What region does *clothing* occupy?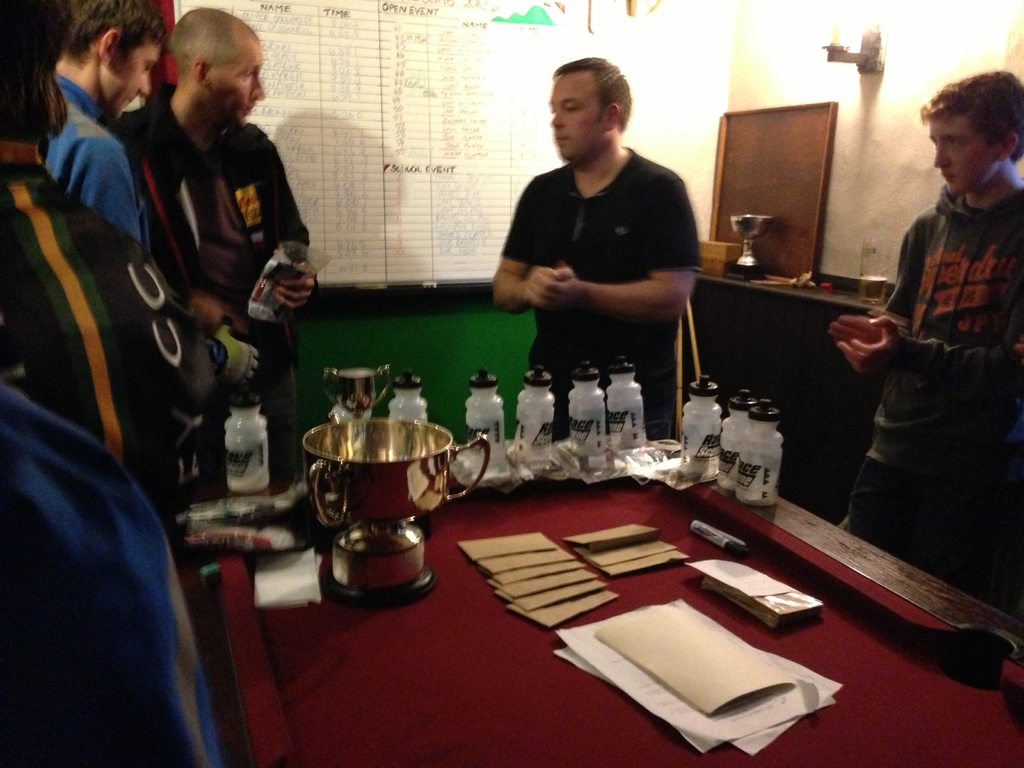
box(499, 120, 714, 383).
